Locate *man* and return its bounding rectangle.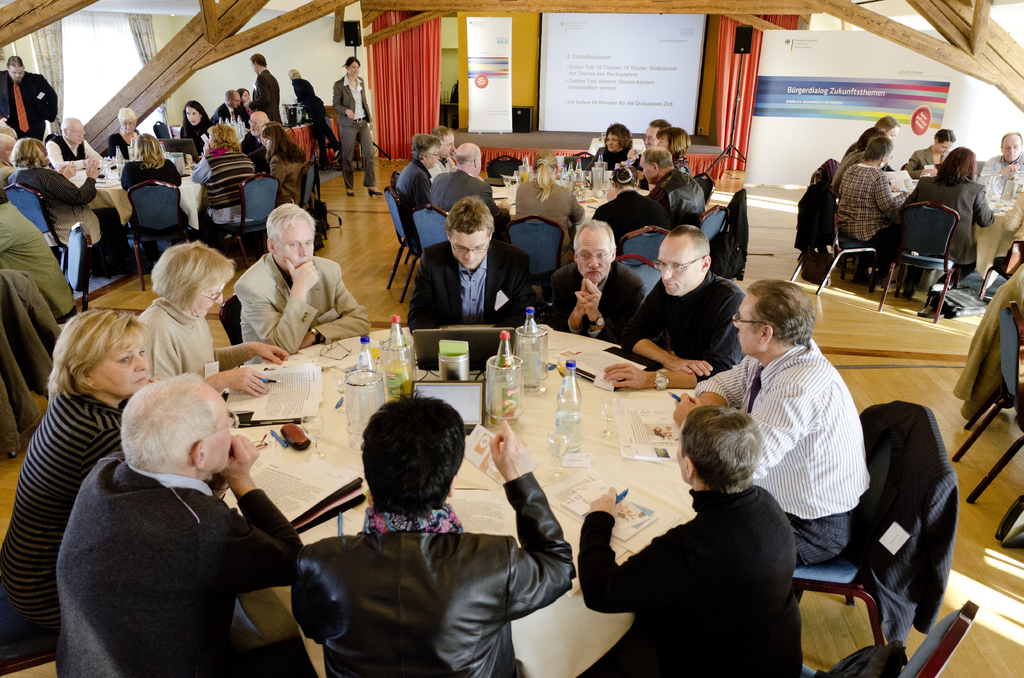
[left=0, top=51, right=58, bottom=149].
